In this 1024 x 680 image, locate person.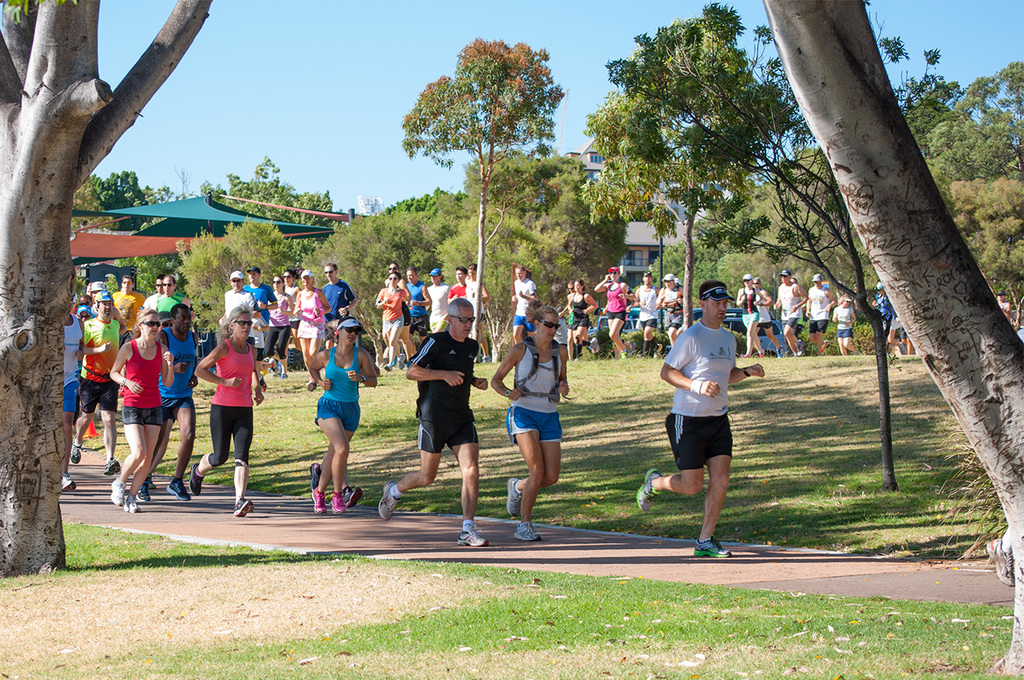
Bounding box: (x1=596, y1=264, x2=629, y2=356).
